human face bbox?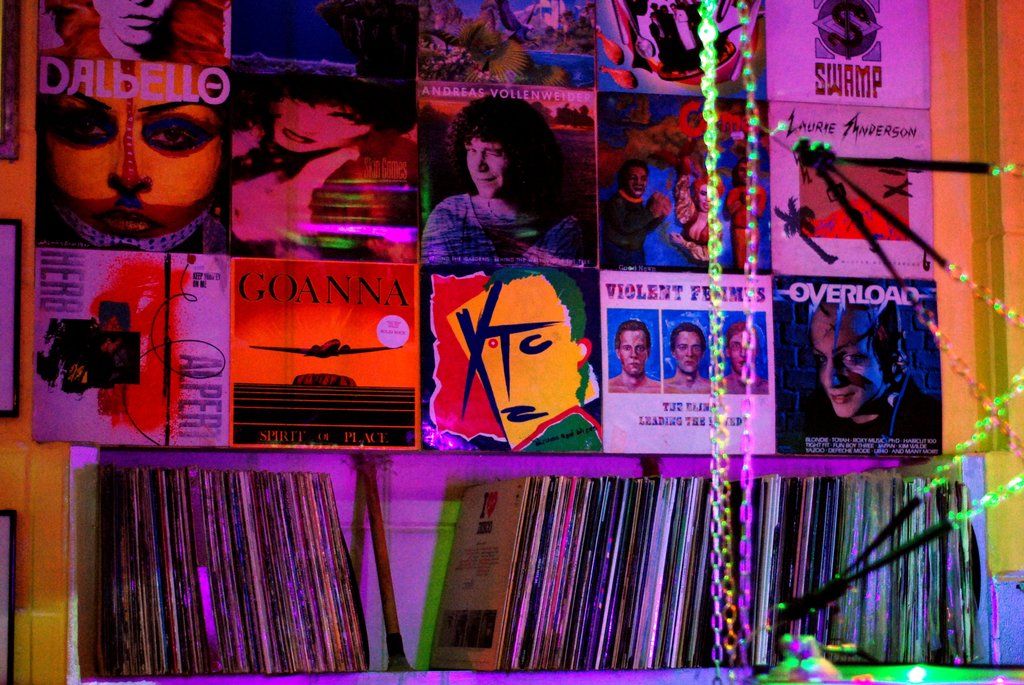
(left=619, top=331, right=648, bottom=376)
